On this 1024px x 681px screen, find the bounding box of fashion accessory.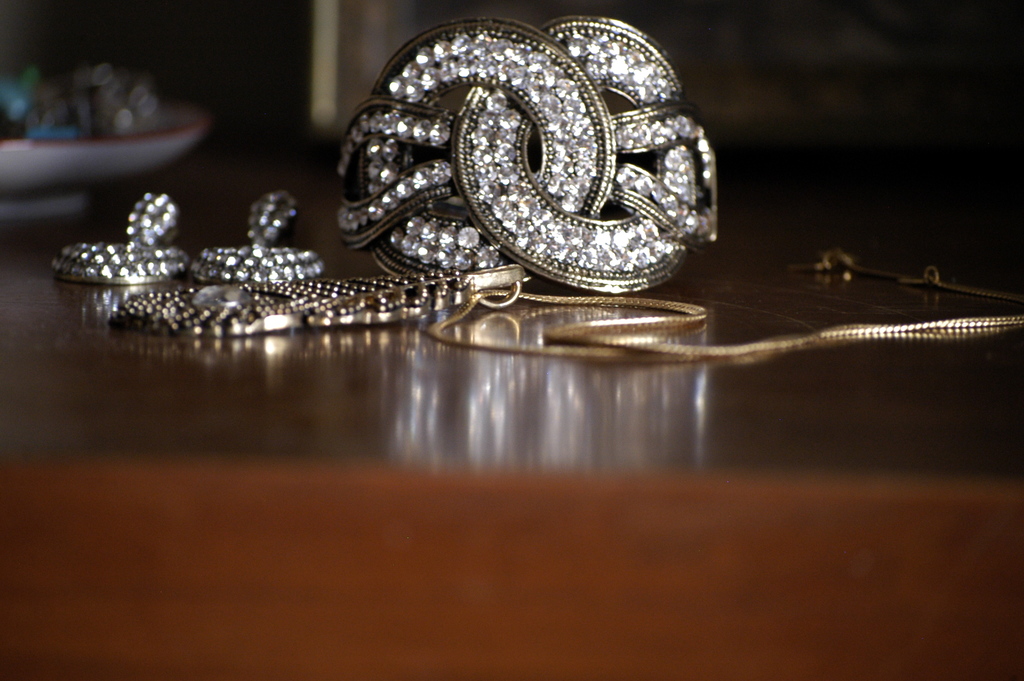
Bounding box: (x1=186, y1=188, x2=325, y2=284).
